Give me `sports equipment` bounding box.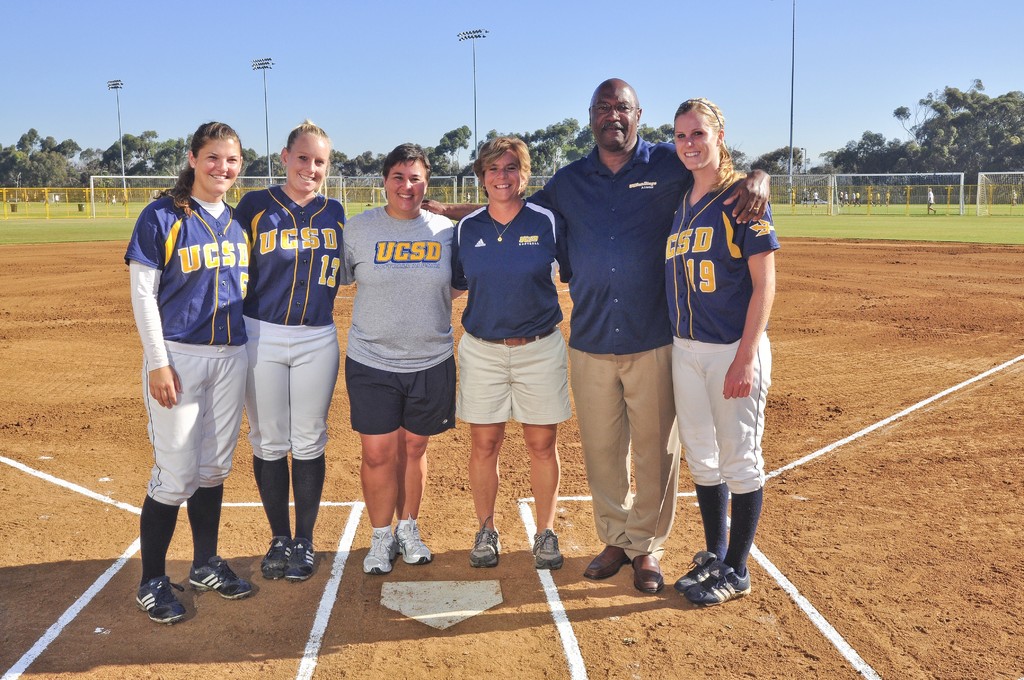
(769, 174, 830, 216).
